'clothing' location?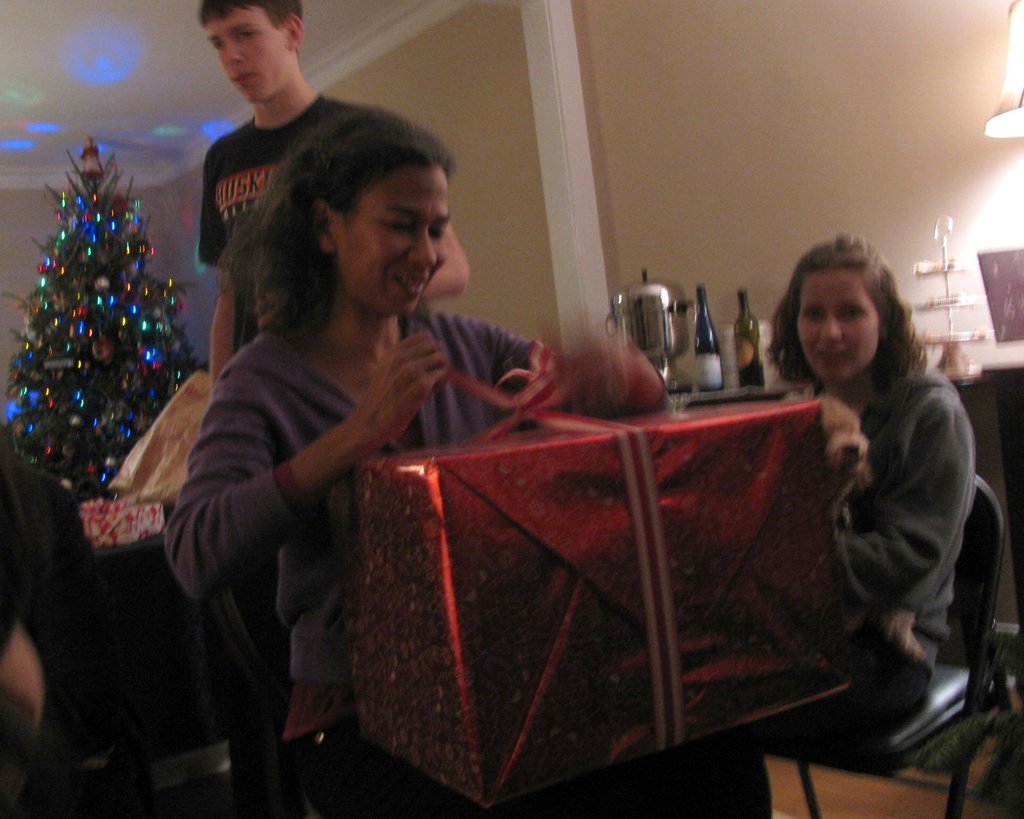
bbox(168, 324, 566, 745)
